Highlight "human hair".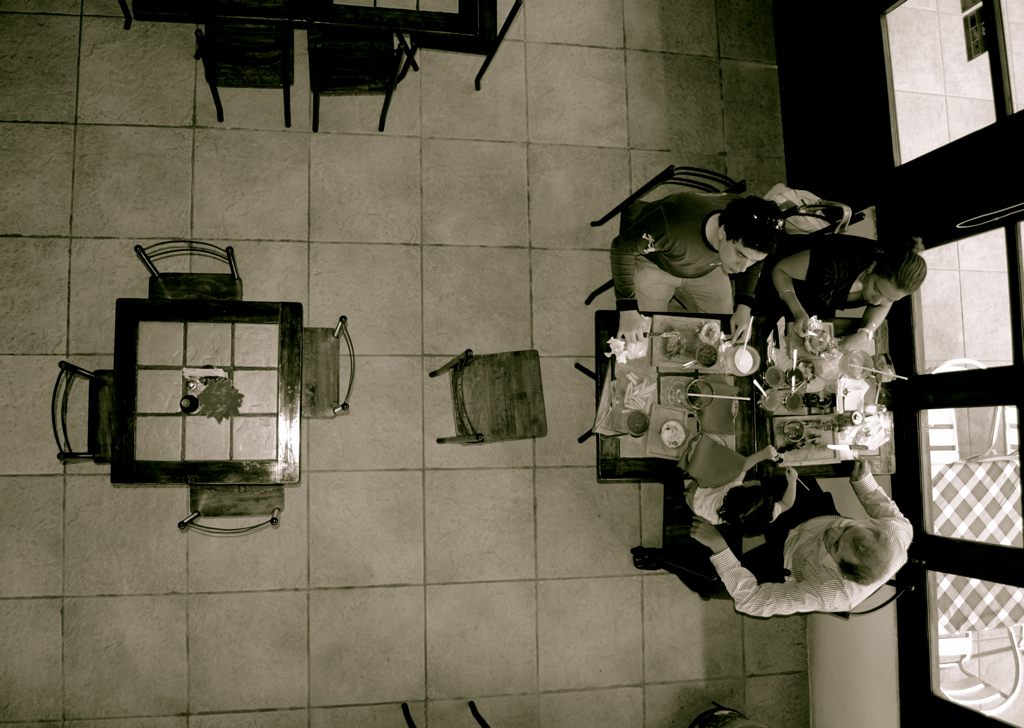
Highlighted region: region(837, 528, 895, 584).
